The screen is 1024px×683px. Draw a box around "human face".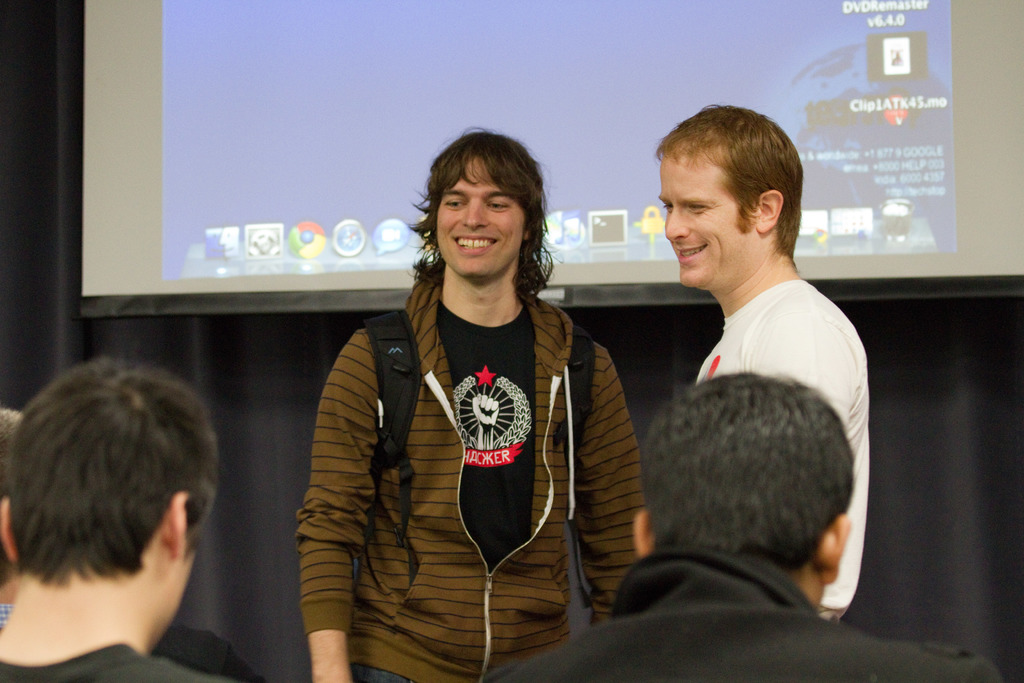
box(173, 538, 199, 629).
